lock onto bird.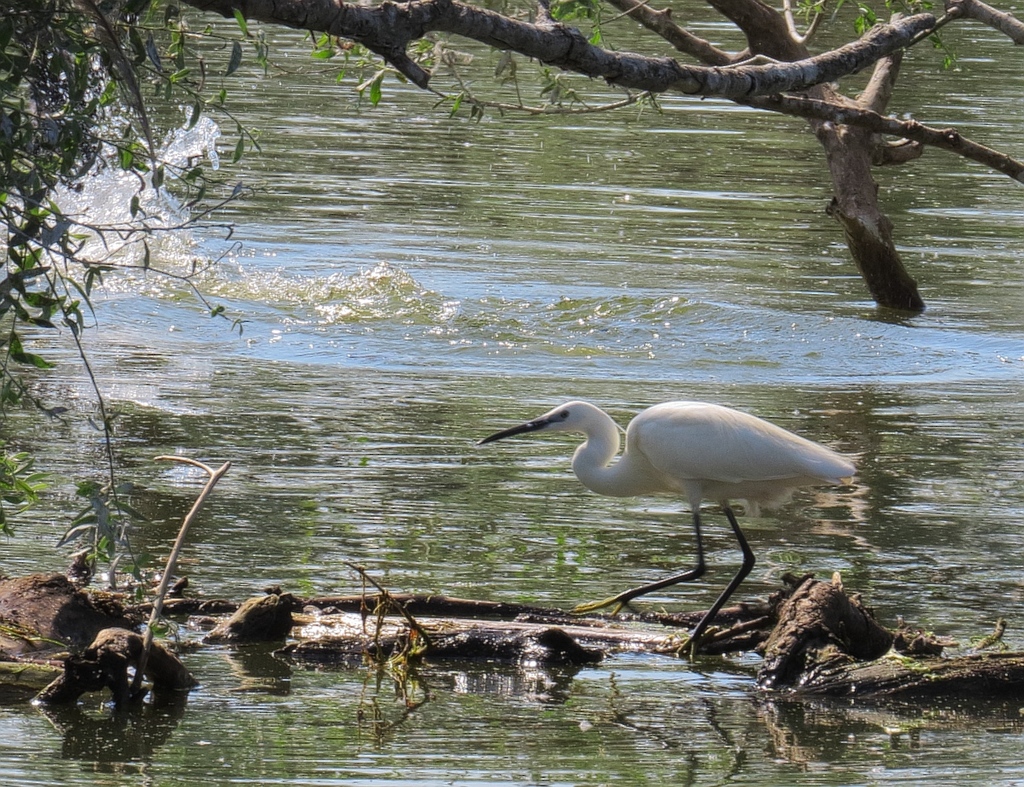
Locked: {"x1": 486, "y1": 387, "x2": 860, "y2": 613}.
